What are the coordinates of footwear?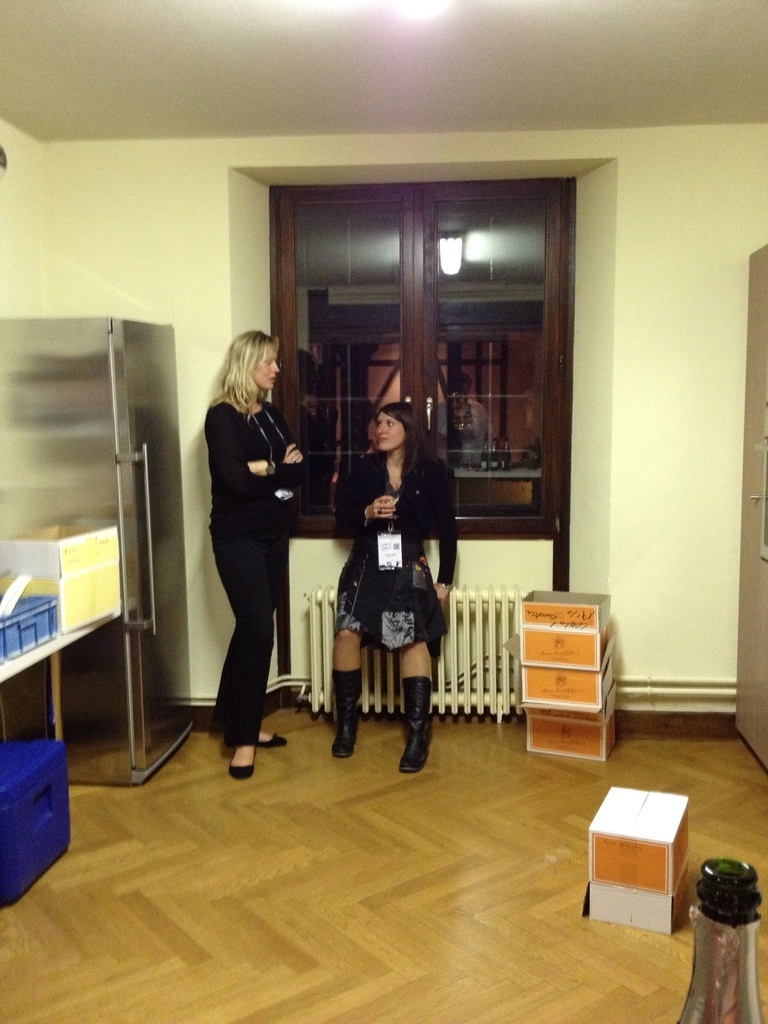
<box>388,676,447,778</box>.
